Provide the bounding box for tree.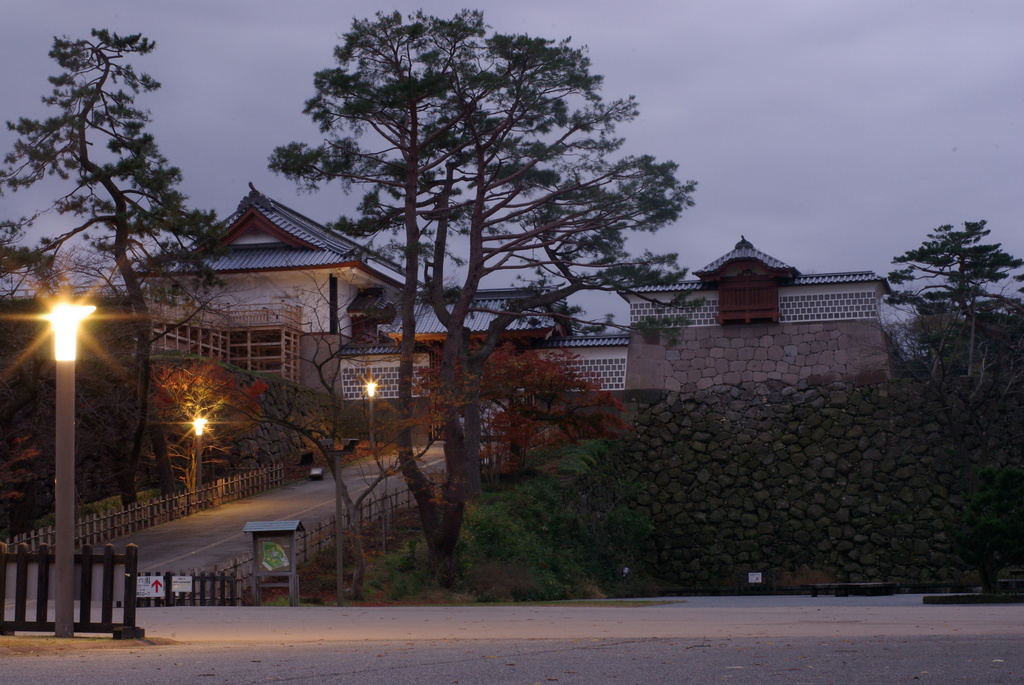
[left=258, top=0, right=716, bottom=589].
